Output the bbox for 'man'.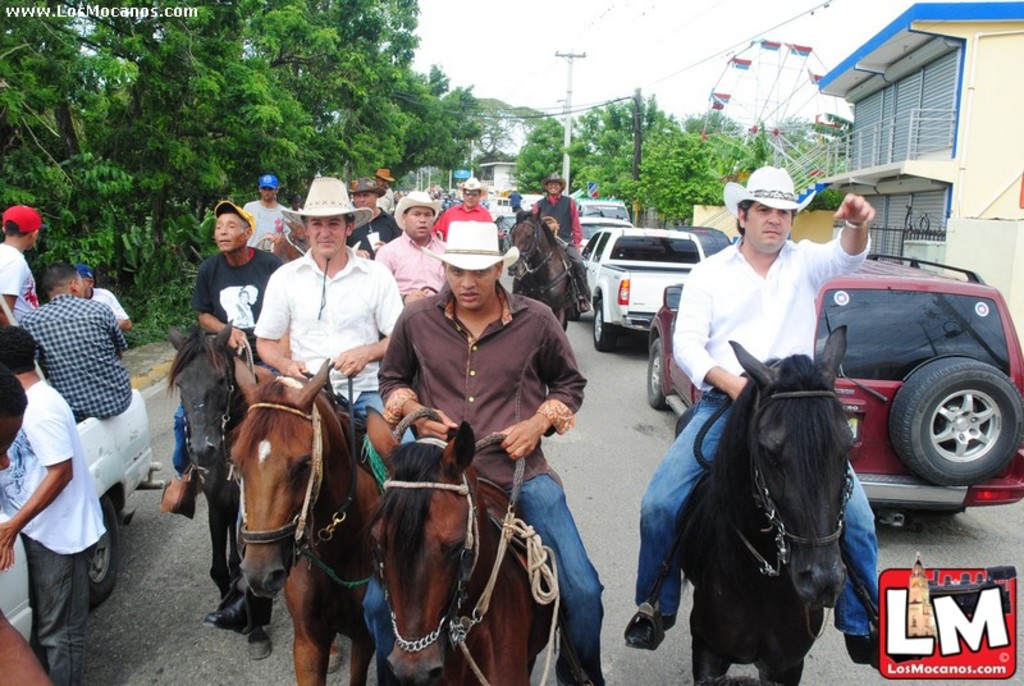
[x1=372, y1=166, x2=388, y2=200].
